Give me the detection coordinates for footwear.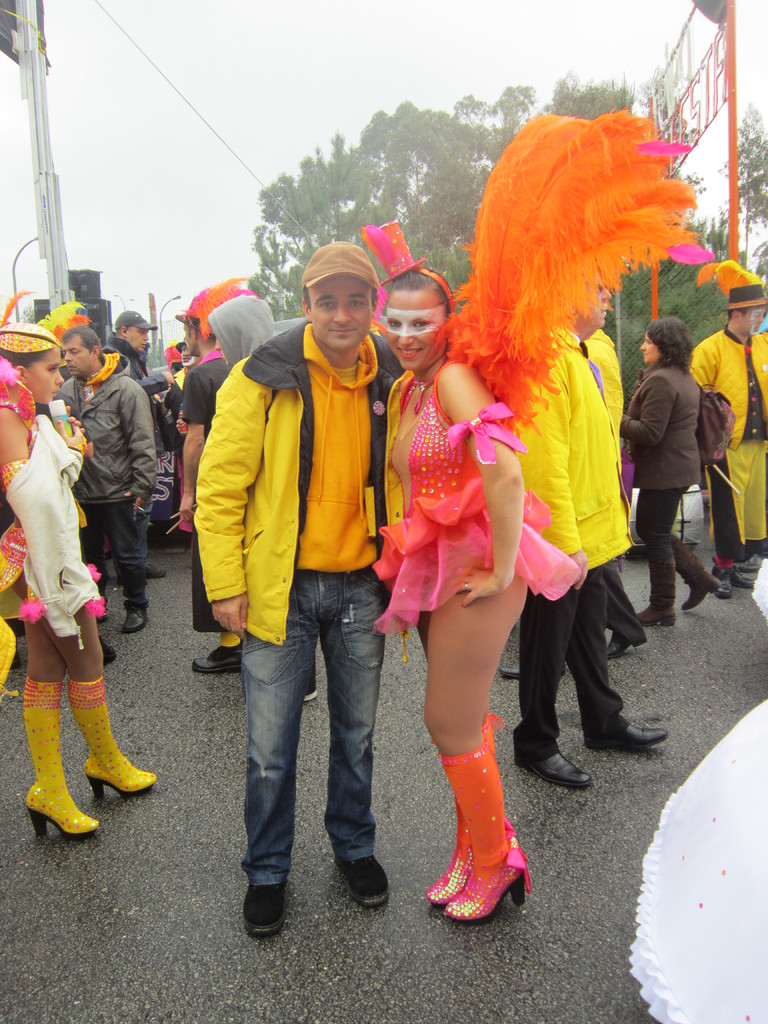
bbox=[440, 742, 534, 925].
